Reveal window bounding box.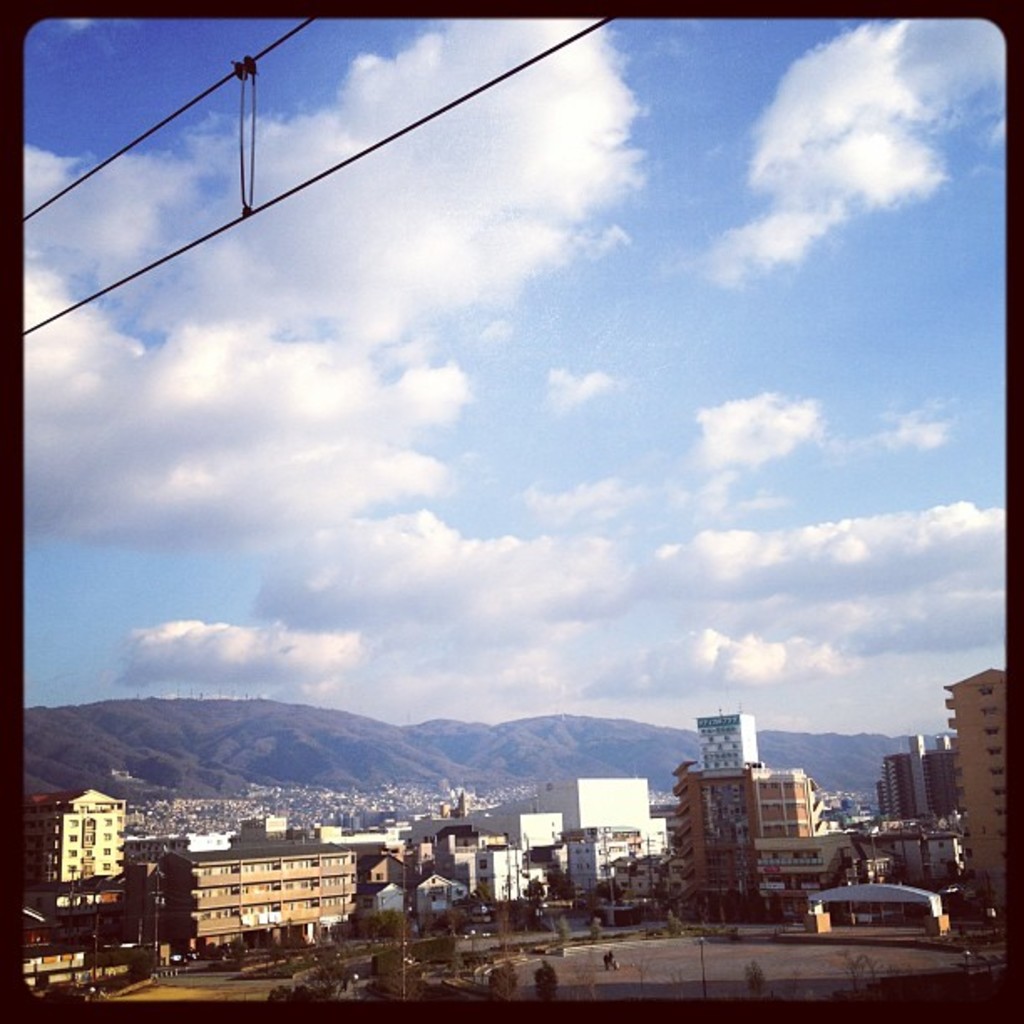
Revealed: box=[70, 835, 77, 840].
